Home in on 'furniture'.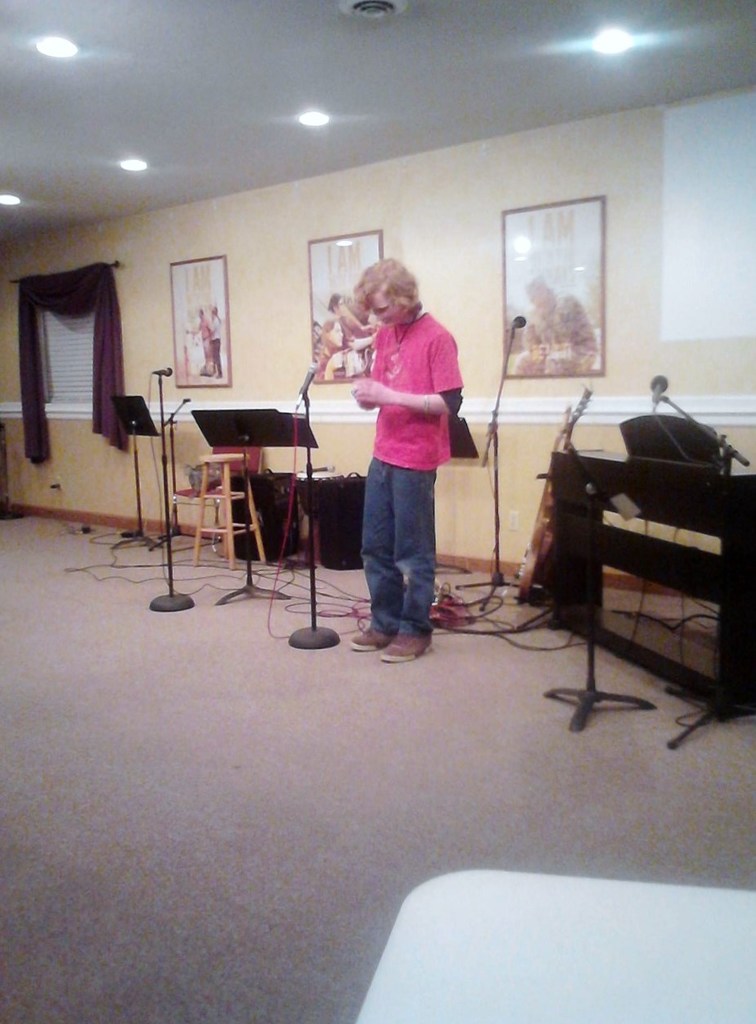
Homed in at 108/421/161/551.
